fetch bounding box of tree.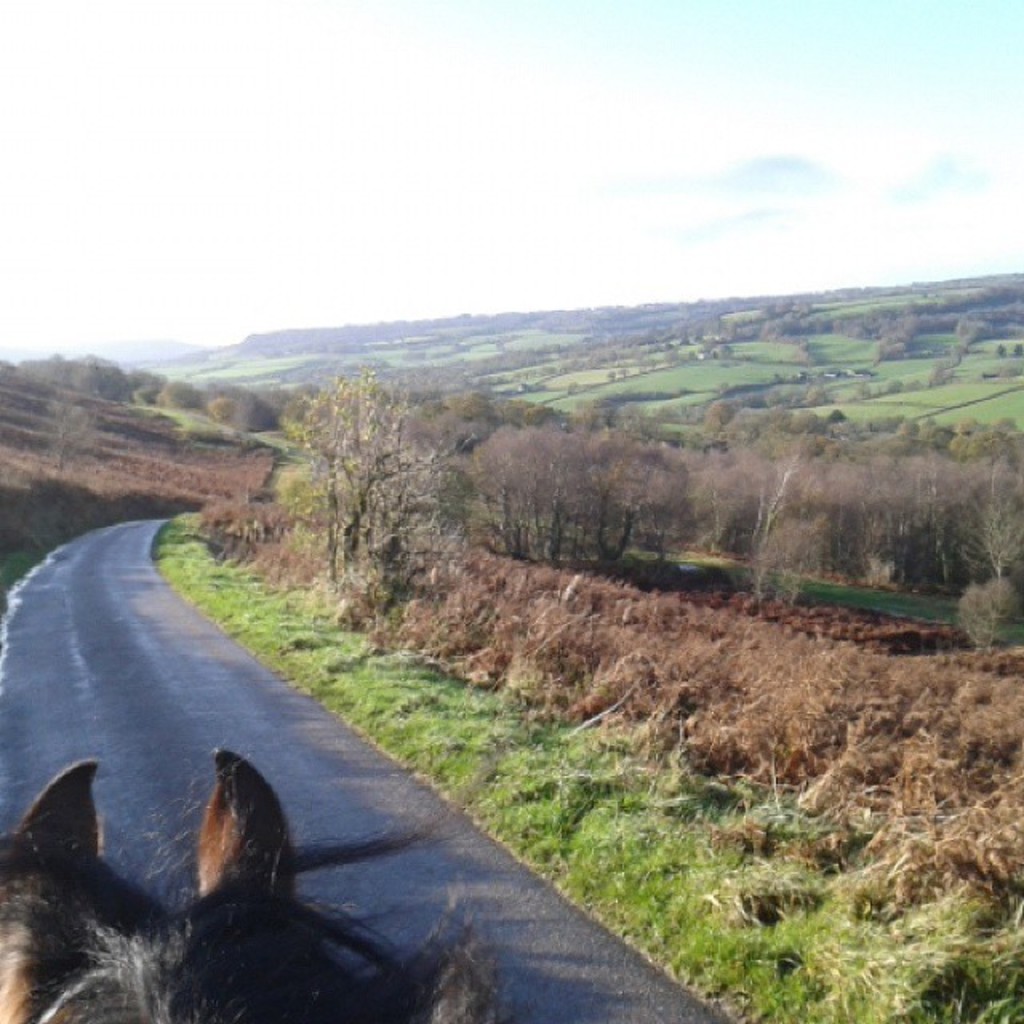
Bbox: x1=464, y1=395, x2=555, y2=424.
